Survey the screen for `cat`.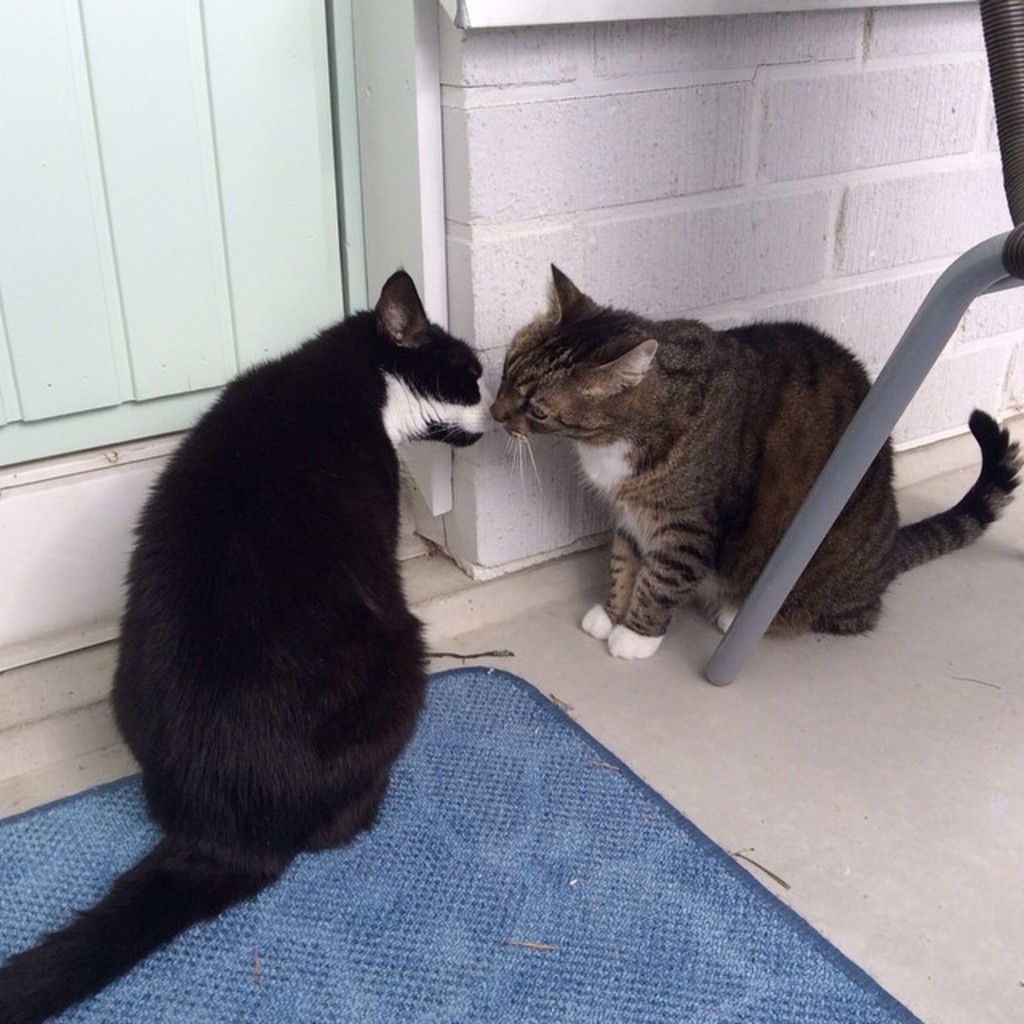
Survey found: 488 256 1022 662.
